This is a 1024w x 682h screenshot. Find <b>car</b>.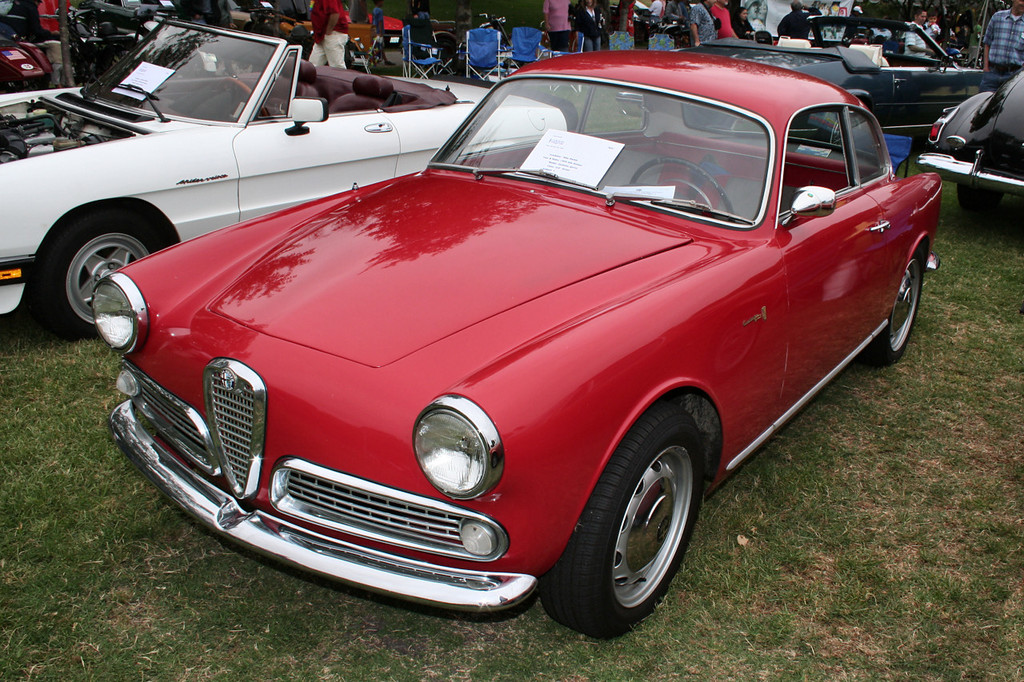
Bounding box: 0/14/564/344.
